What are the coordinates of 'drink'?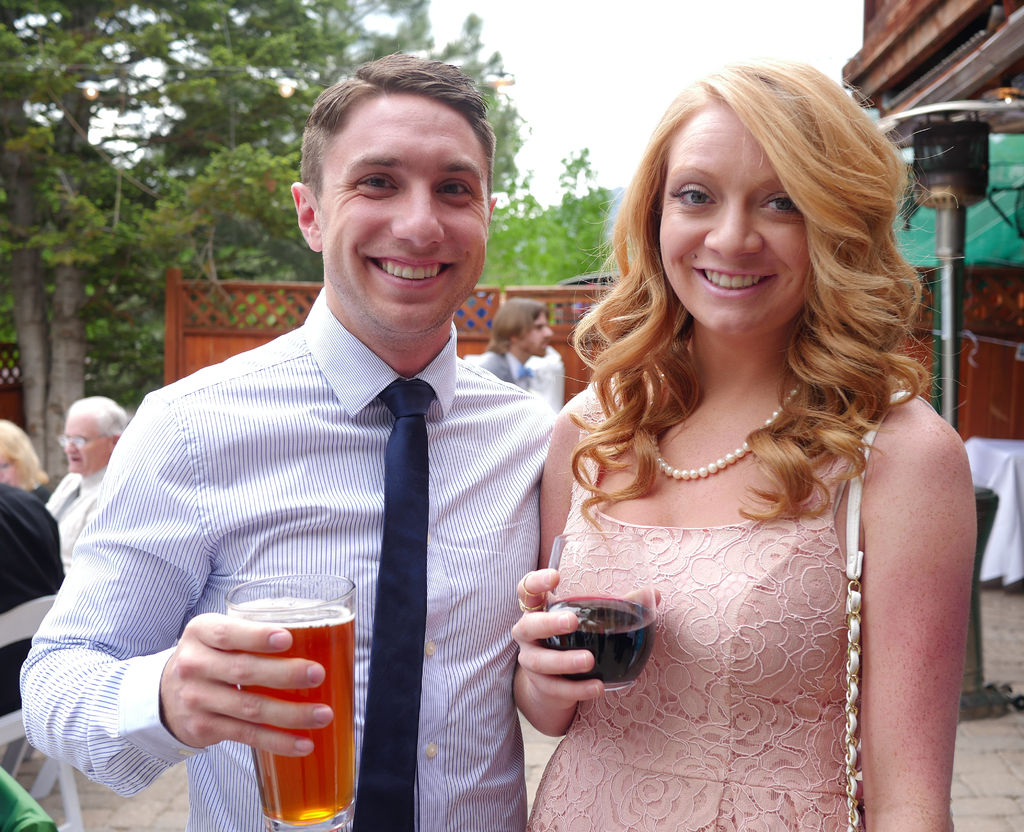
box=[538, 599, 659, 685].
